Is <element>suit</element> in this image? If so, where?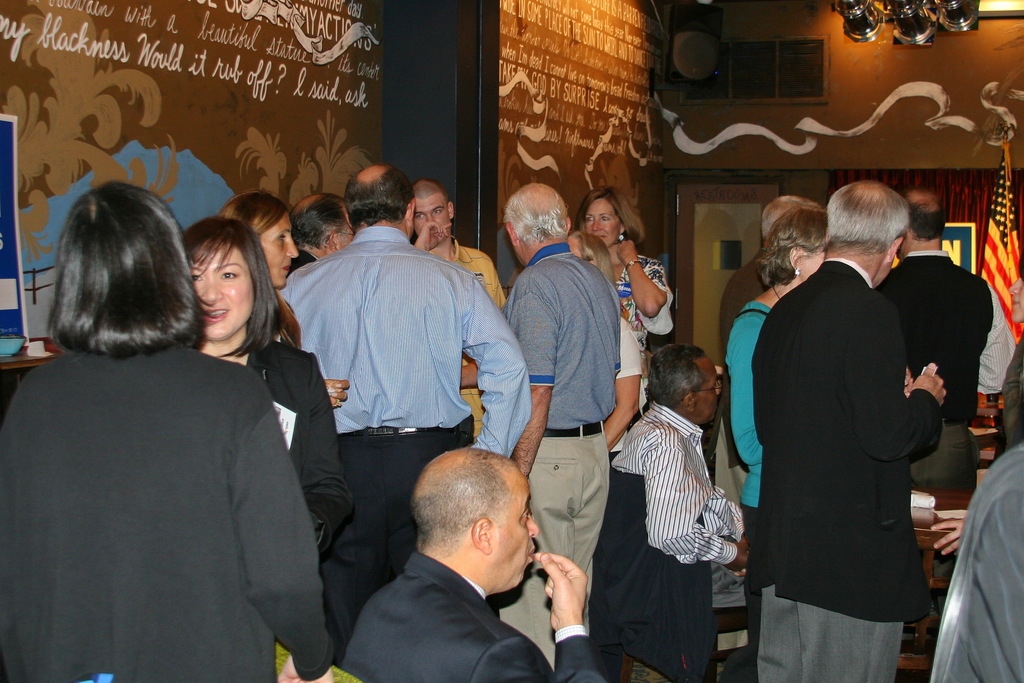
Yes, at rect(344, 553, 607, 682).
